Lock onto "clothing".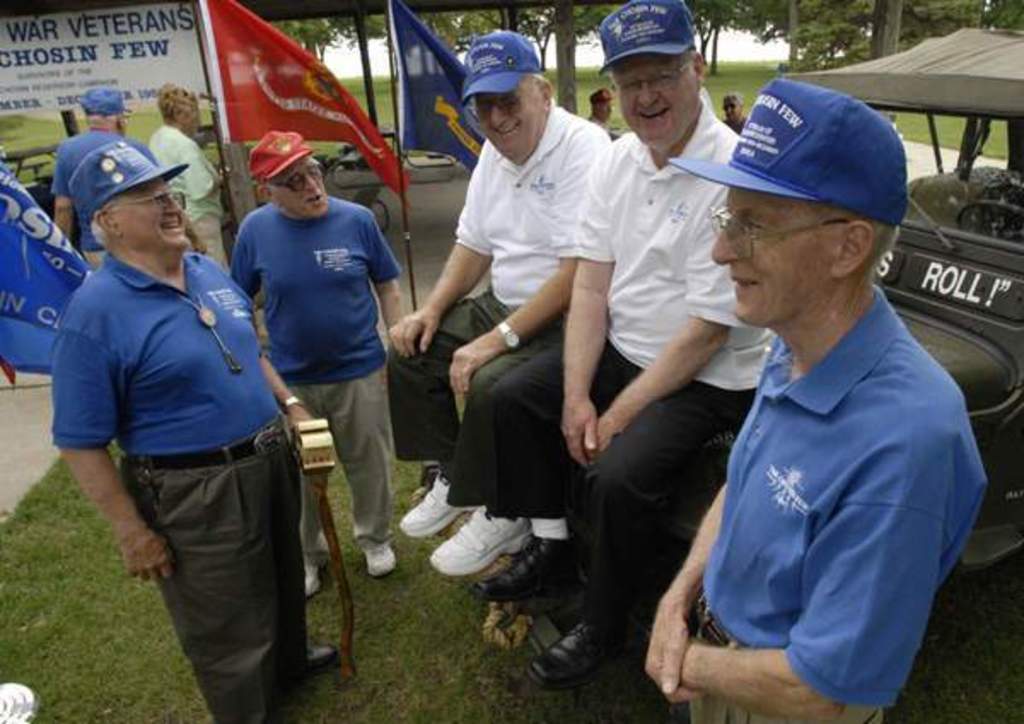
Locked: locate(224, 186, 410, 546).
